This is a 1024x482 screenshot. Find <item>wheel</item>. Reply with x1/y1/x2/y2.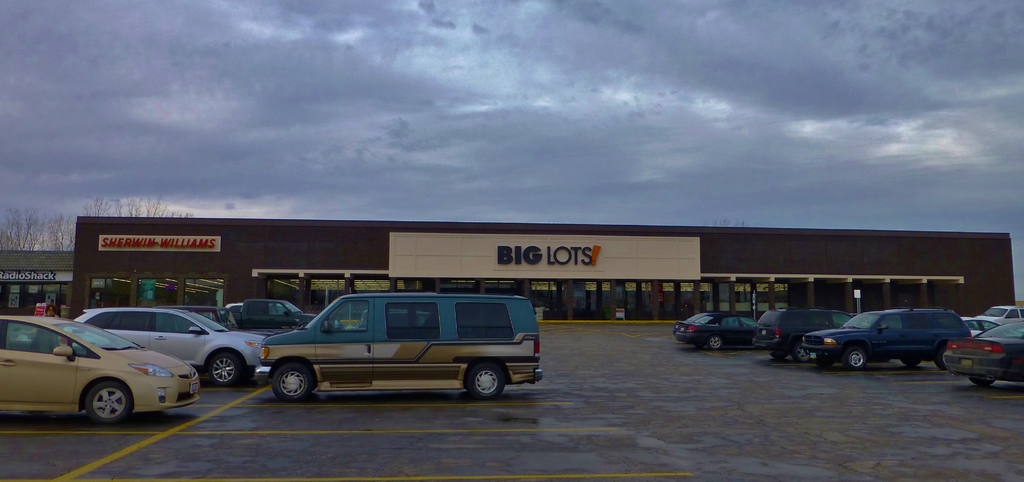
690/342/699/349.
